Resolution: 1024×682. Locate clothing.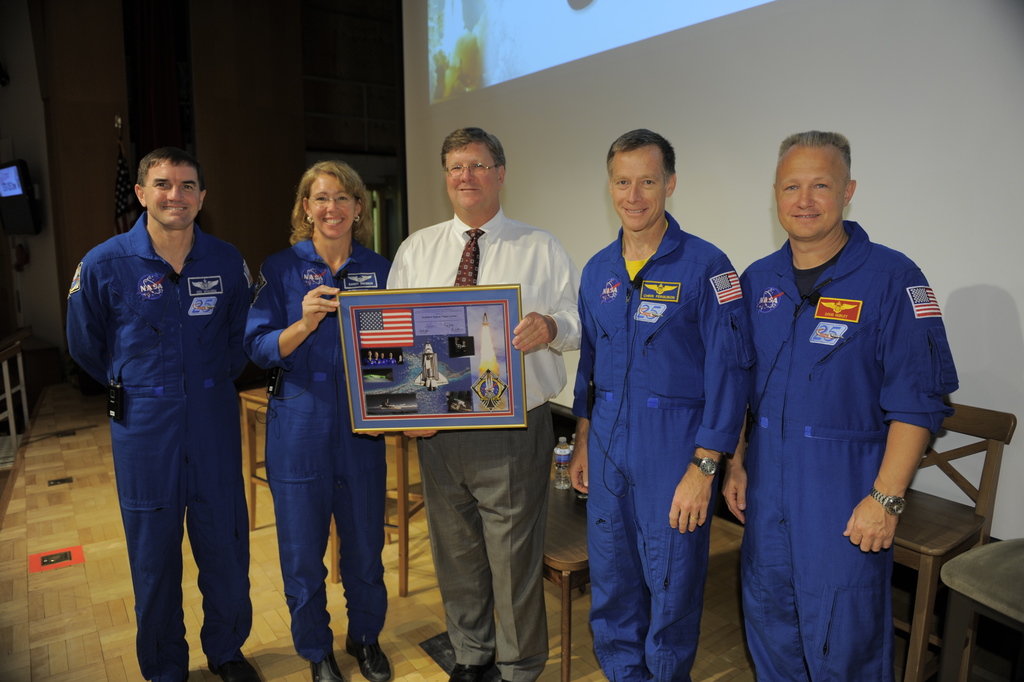
locate(239, 234, 386, 650).
